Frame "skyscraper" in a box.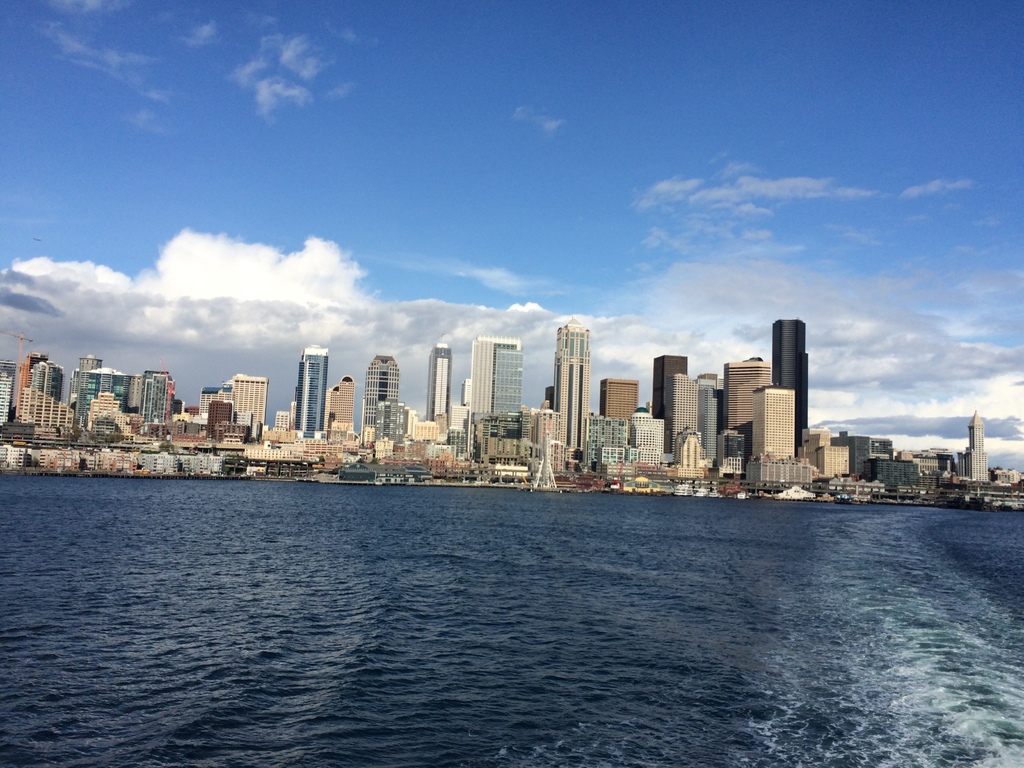
{"left": 557, "top": 316, "right": 586, "bottom": 472}.
